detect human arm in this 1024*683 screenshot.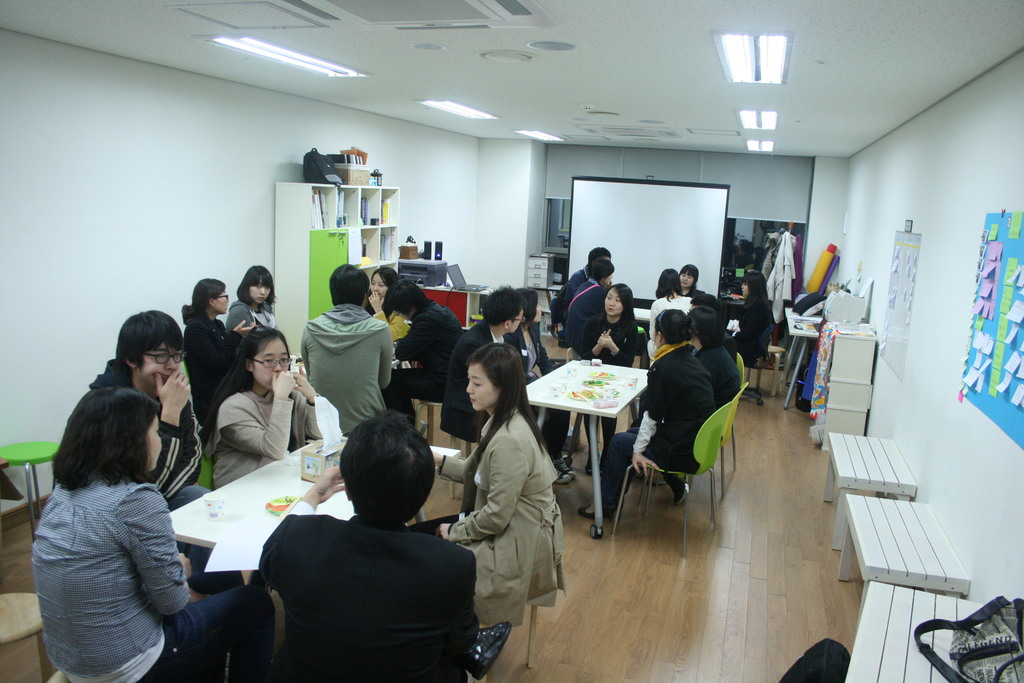
Detection: [251, 462, 344, 588].
